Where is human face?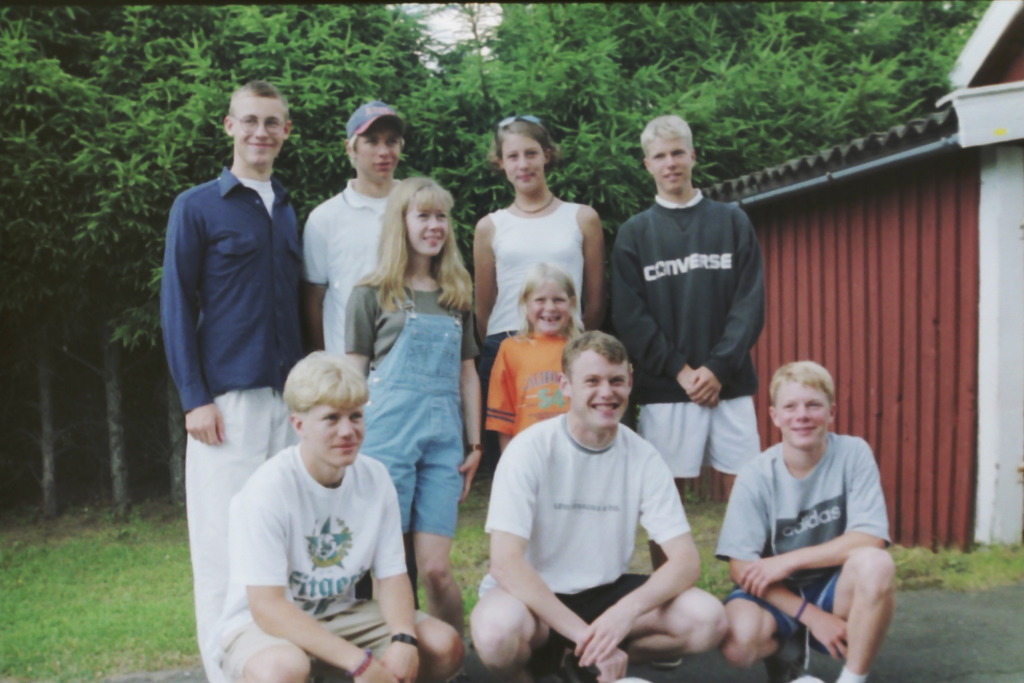
bbox=[297, 403, 365, 469].
